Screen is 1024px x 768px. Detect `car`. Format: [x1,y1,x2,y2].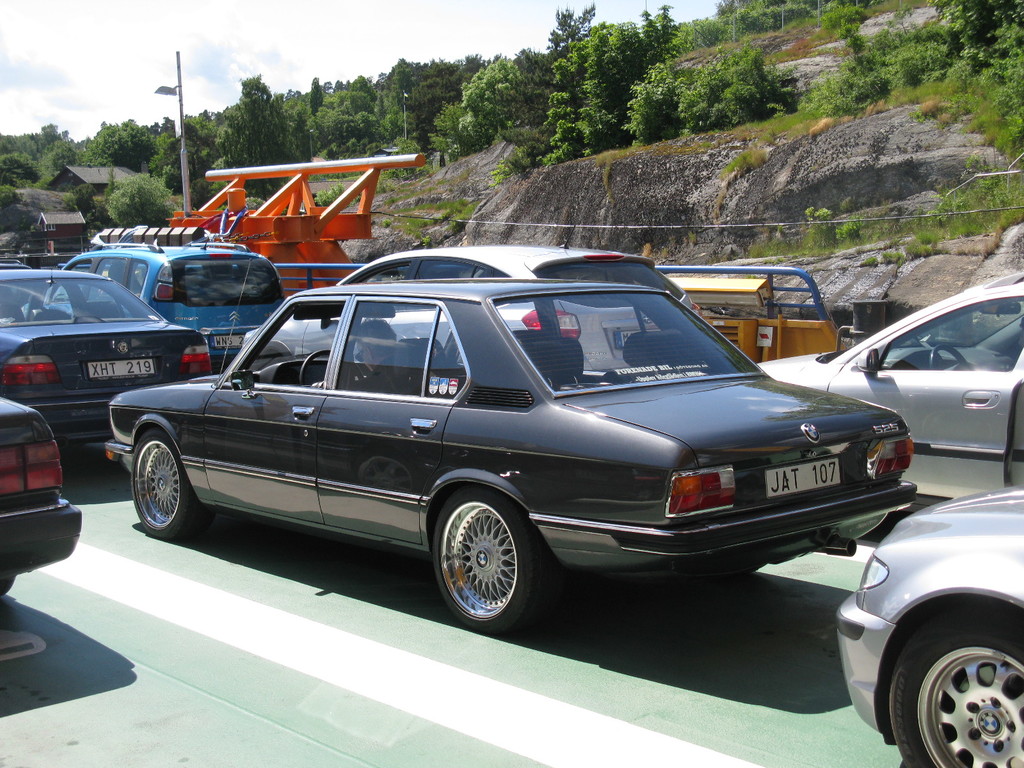
[243,243,699,367].
